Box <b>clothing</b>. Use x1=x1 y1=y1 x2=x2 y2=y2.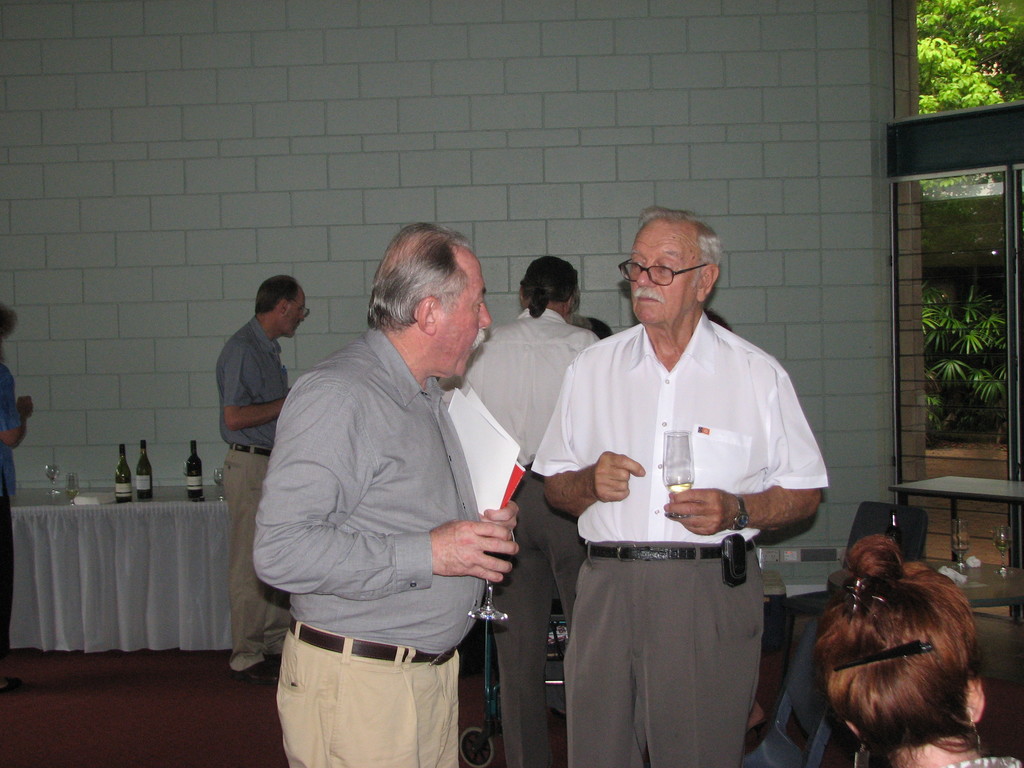
x1=460 y1=287 x2=597 y2=465.
